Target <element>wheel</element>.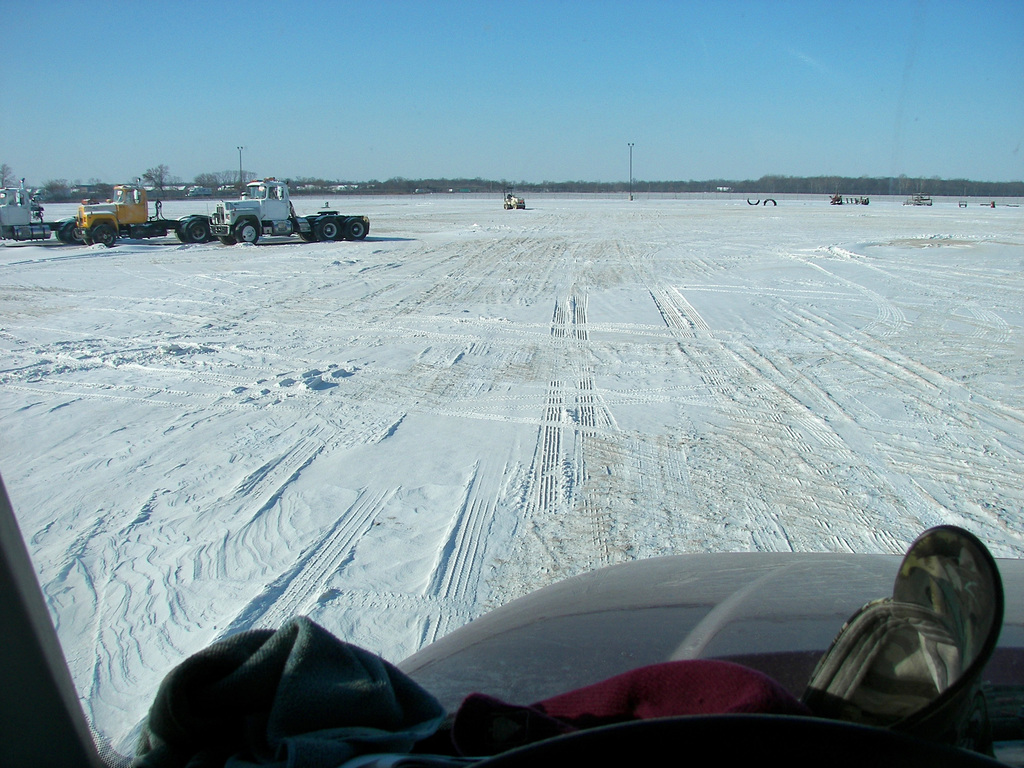
Target region: pyautogui.locateOnScreen(317, 218, 340, 241).
